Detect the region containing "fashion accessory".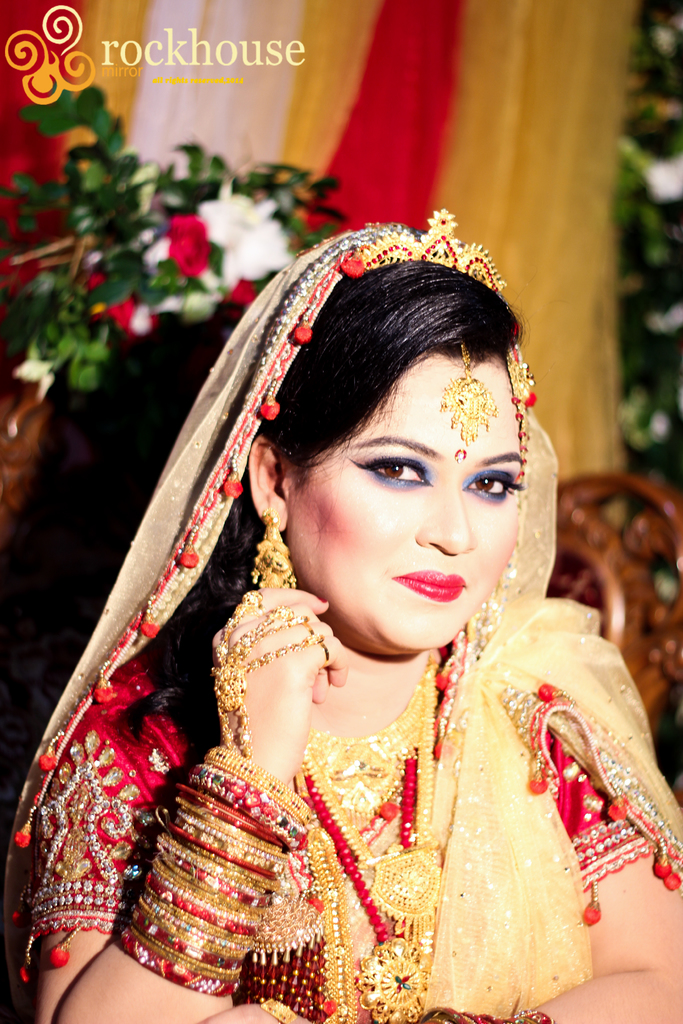
box(244, 507, 302, 591).
